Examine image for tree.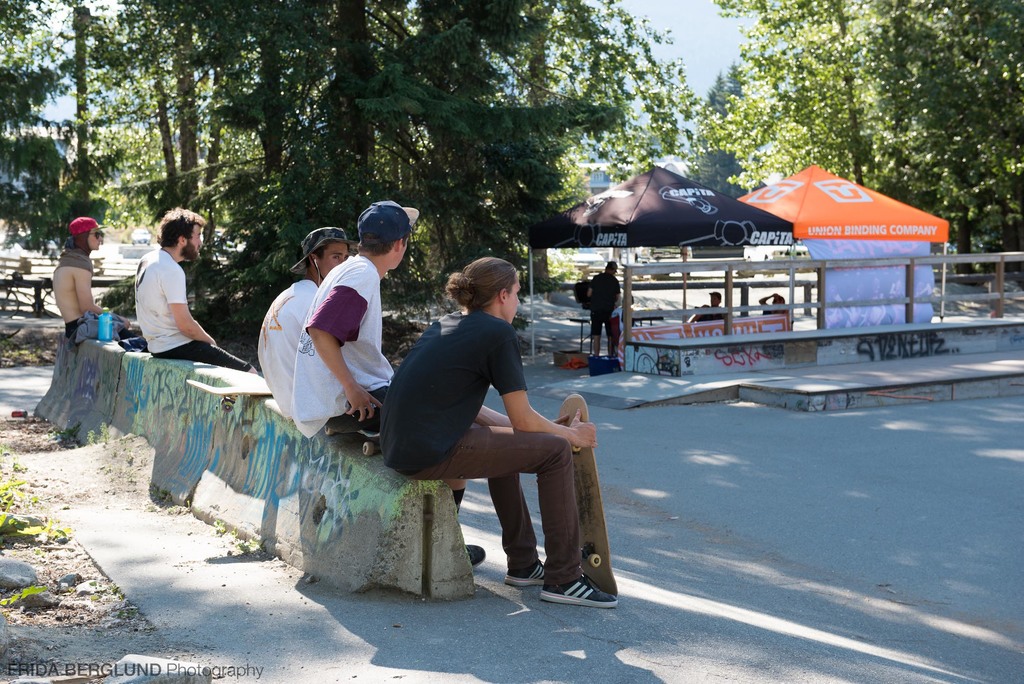
Examination result: 0 0 1023 284.
